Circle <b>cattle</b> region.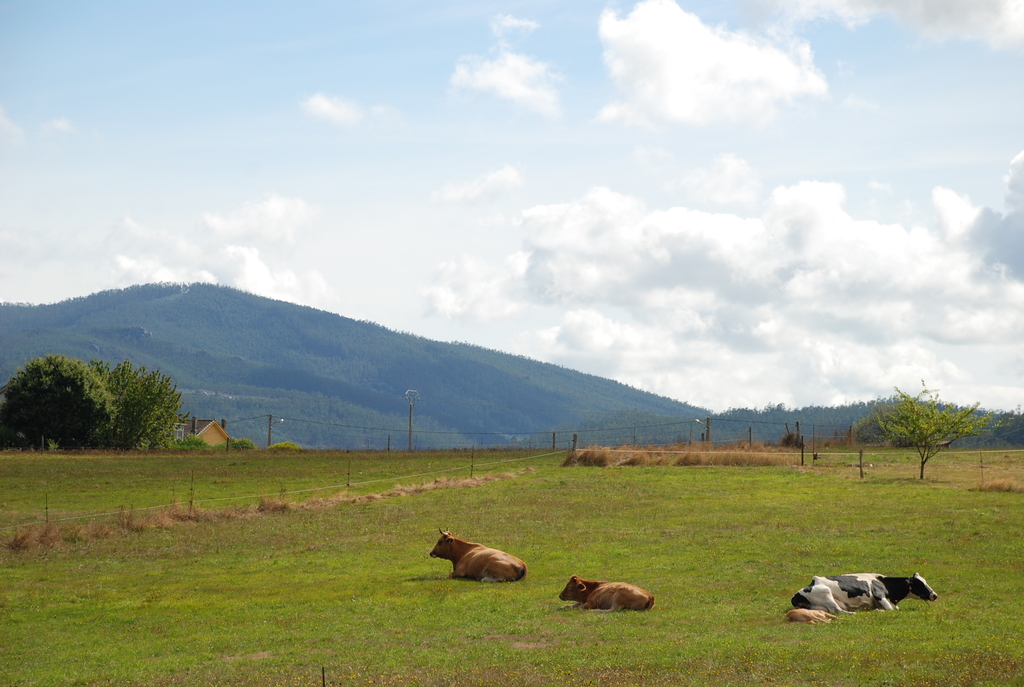
Region: <bbox>429, 528, 529, 585</bbox>.
